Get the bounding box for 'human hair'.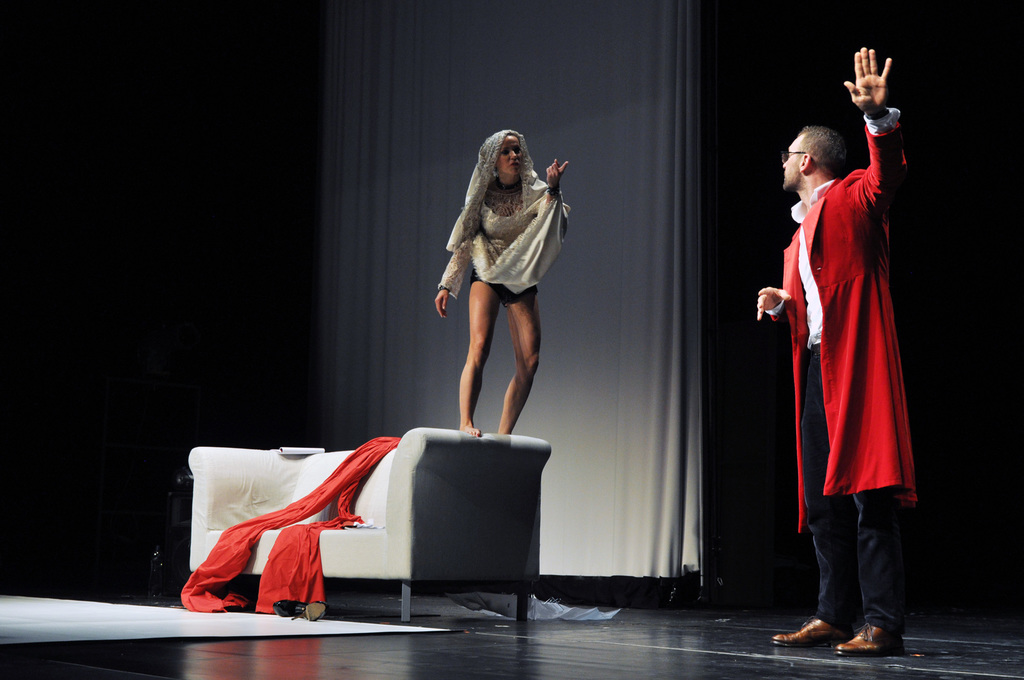
box=[796, 124, 847, 174].
